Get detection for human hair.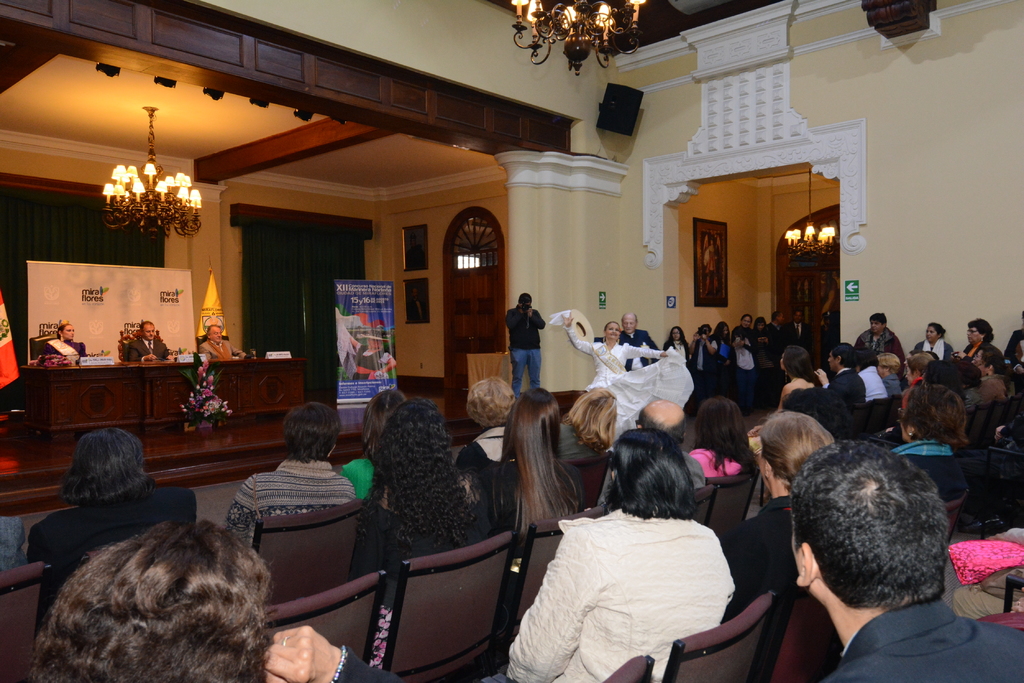
Detection: (467,374,519,431).
